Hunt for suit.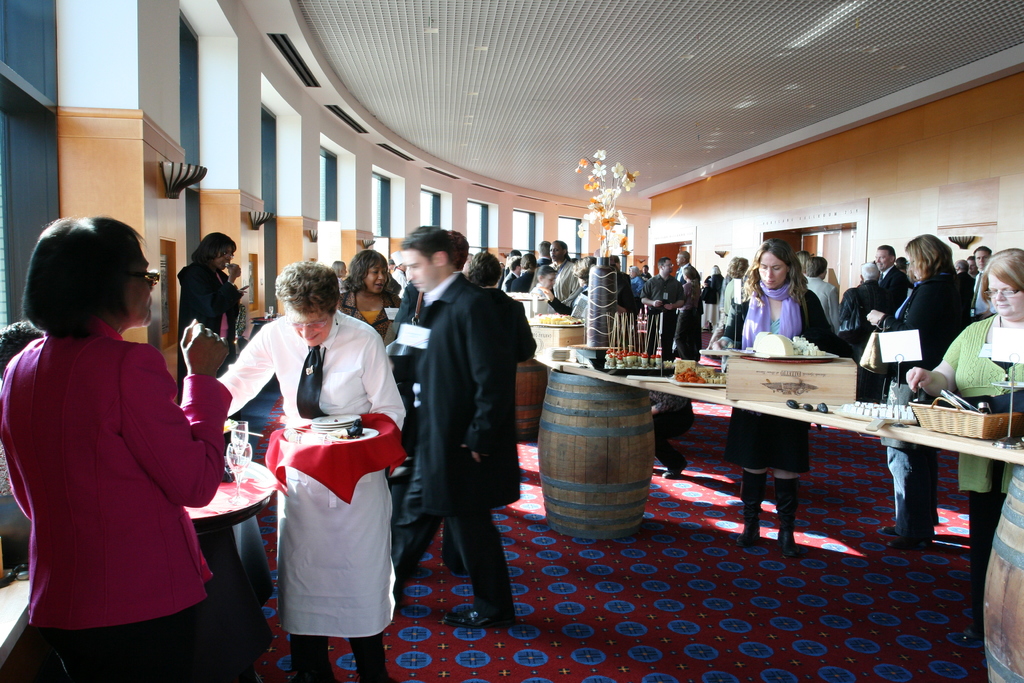
Hunted down at crop(538, 256, 553, 267).
